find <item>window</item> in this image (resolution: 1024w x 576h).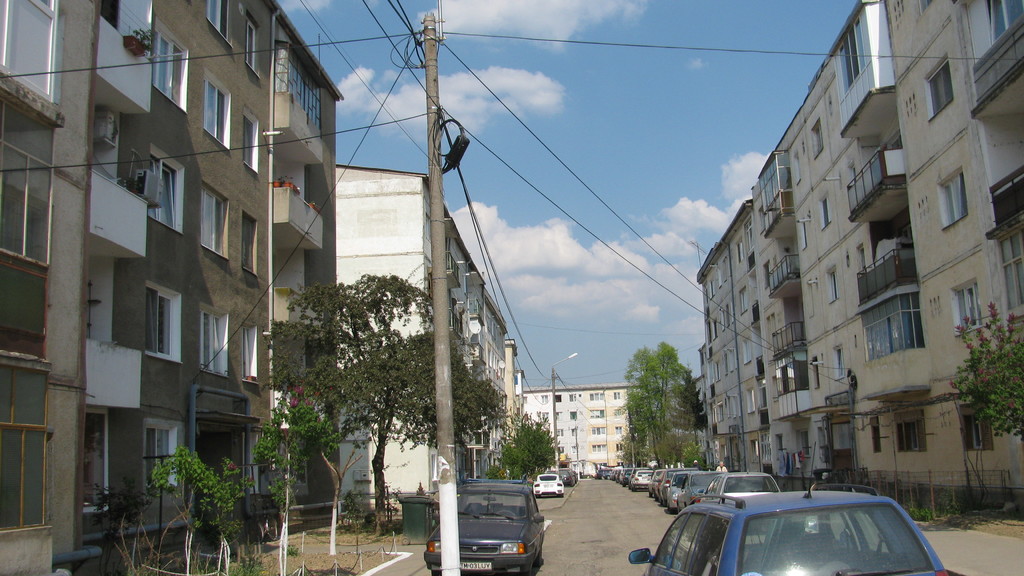
202:0:236:44.
